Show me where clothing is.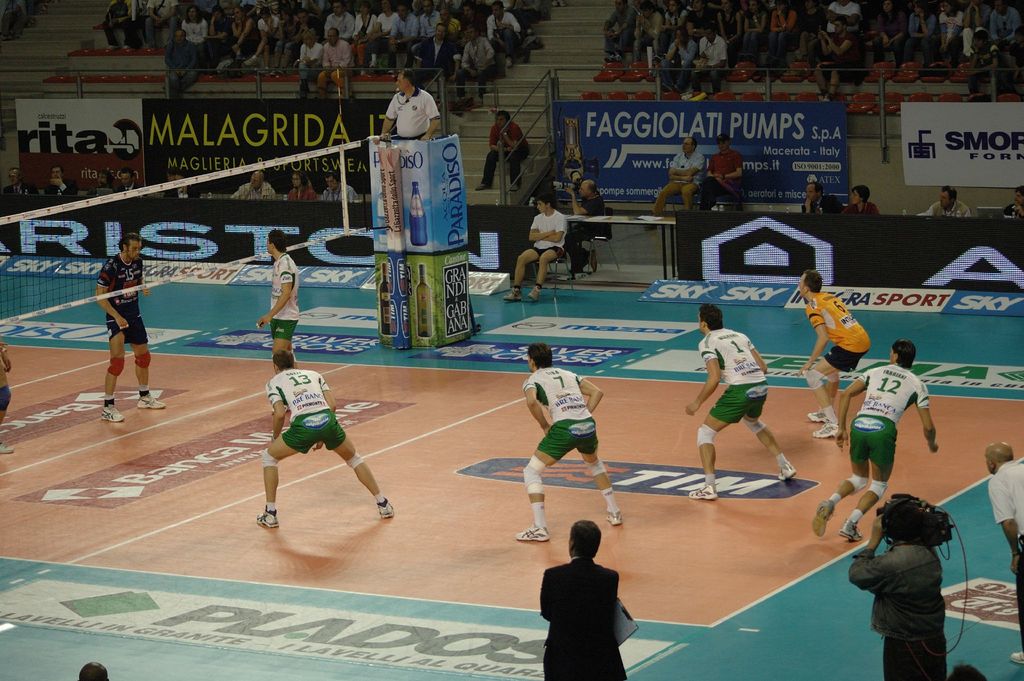
clothing is at 90, 249, 152, 345.
